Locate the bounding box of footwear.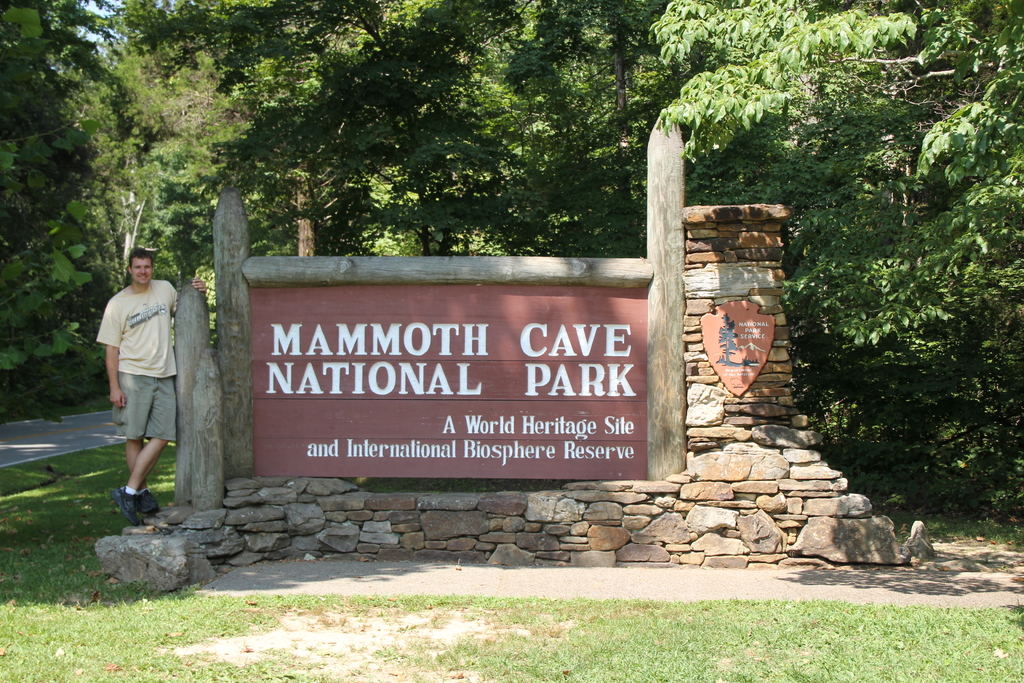
Bounding box: rect(140, 486, 159, 513).
